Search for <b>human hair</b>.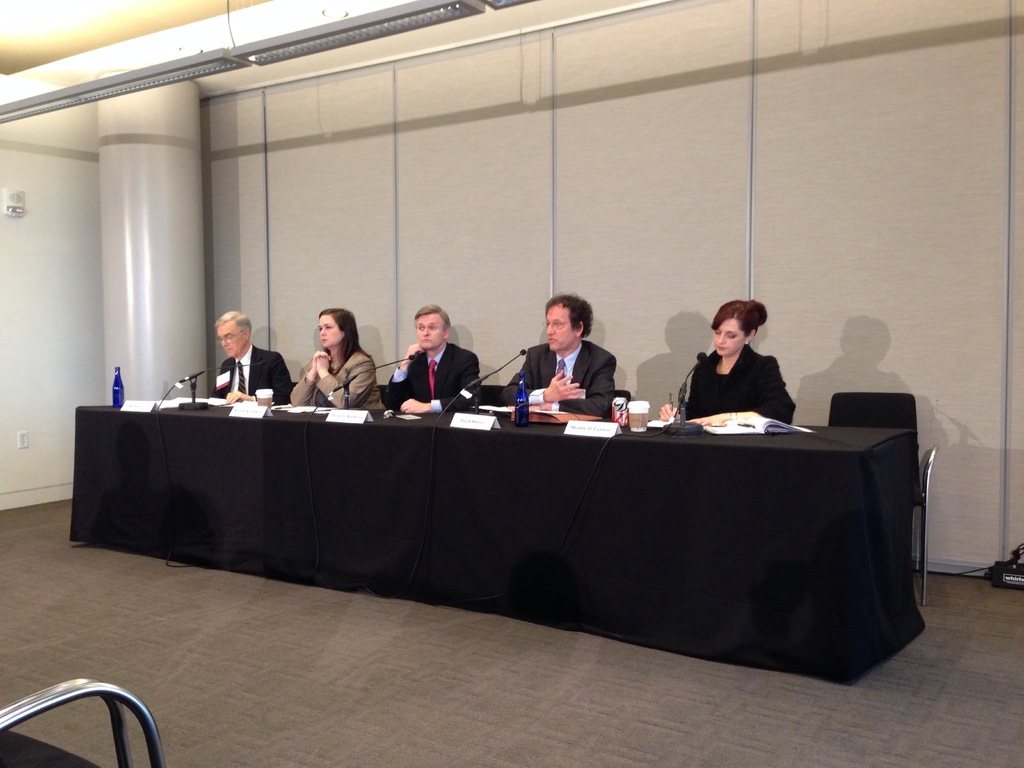
Found at bbox=(318, 308, 362, 367).
